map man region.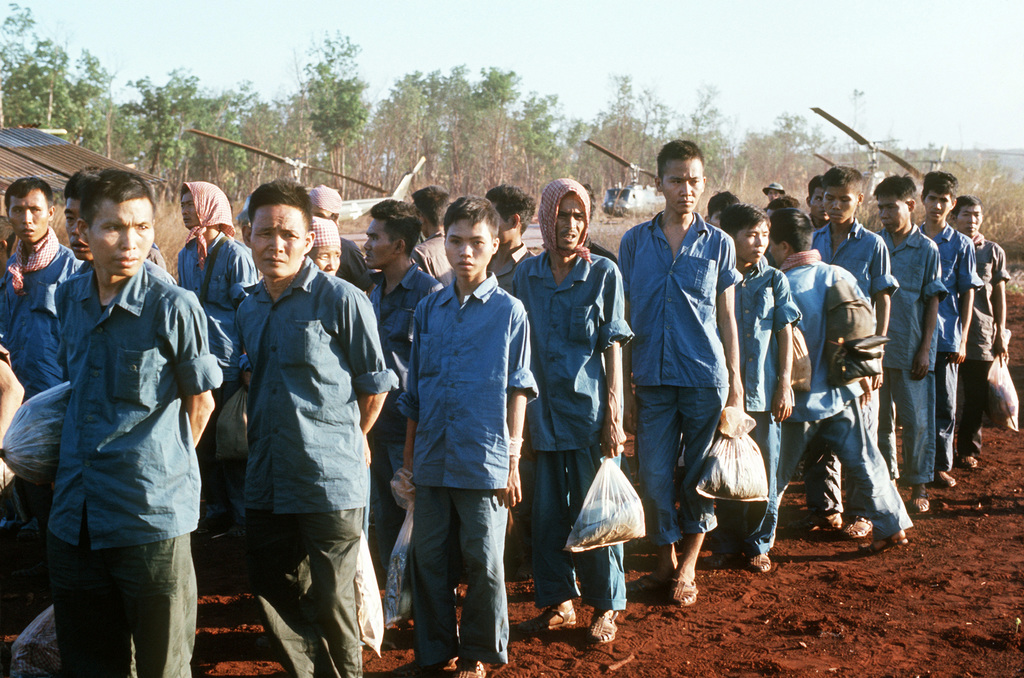
Mapped to bbox=[508, 176, 641, 643].
